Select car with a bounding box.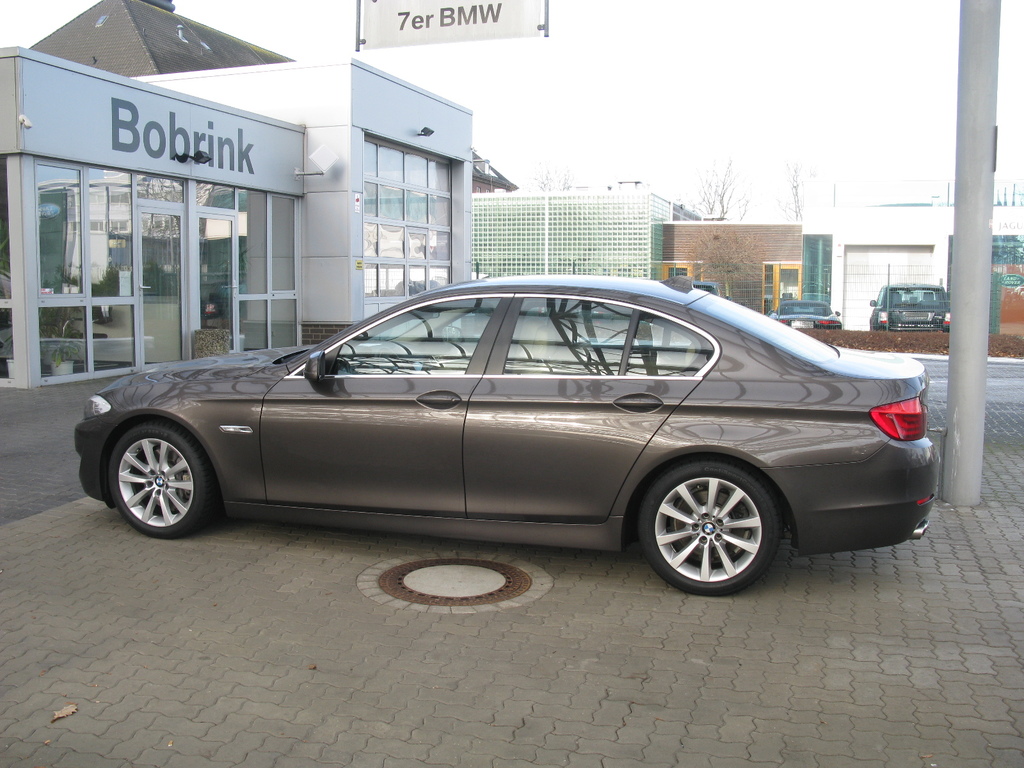
locate(769, 299, 847, 331).
